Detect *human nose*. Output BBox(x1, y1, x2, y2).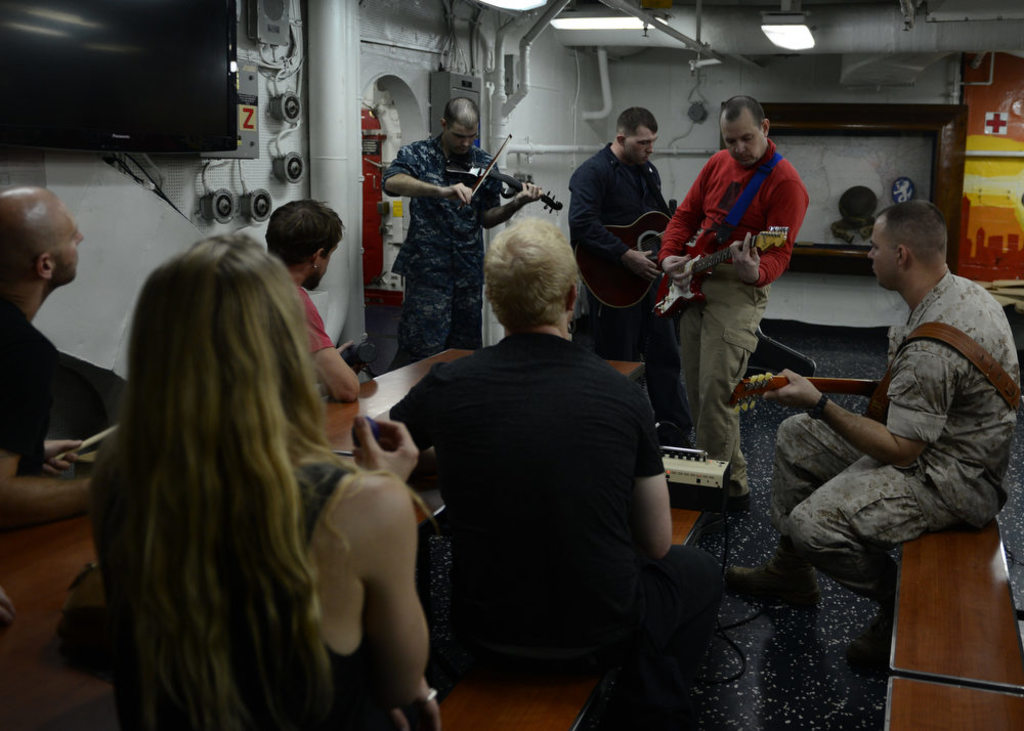
BBox(869, 251, 873, 260).
